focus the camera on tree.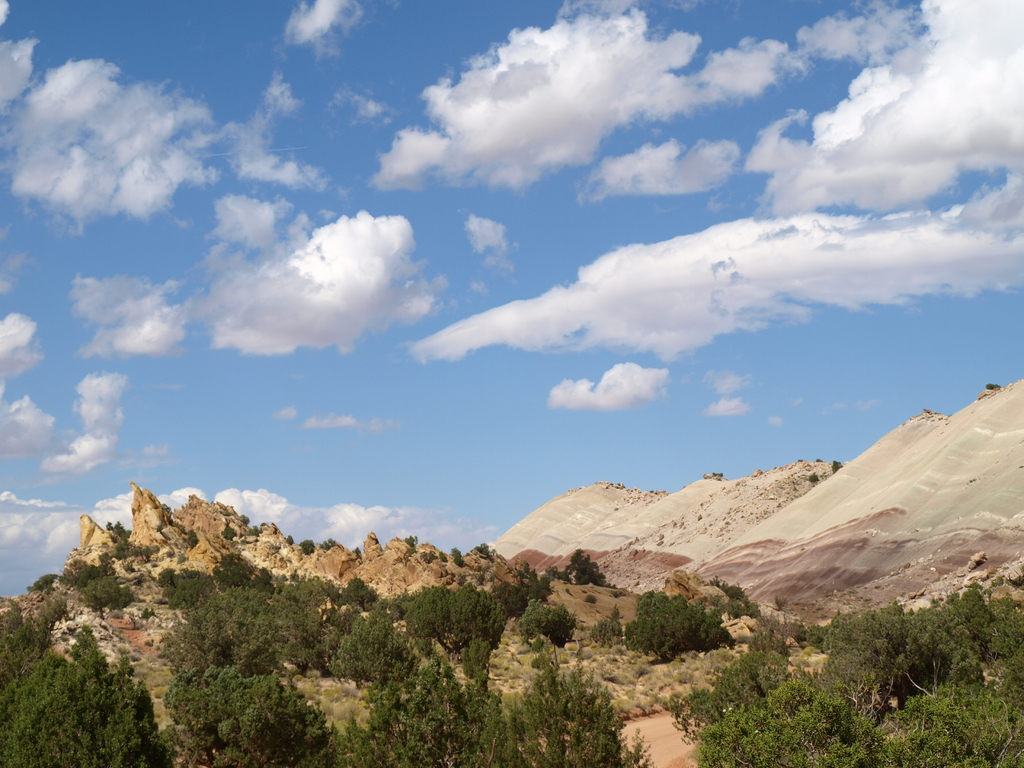
Focus region: [left=335, top=650, right=642, bottom=767].
